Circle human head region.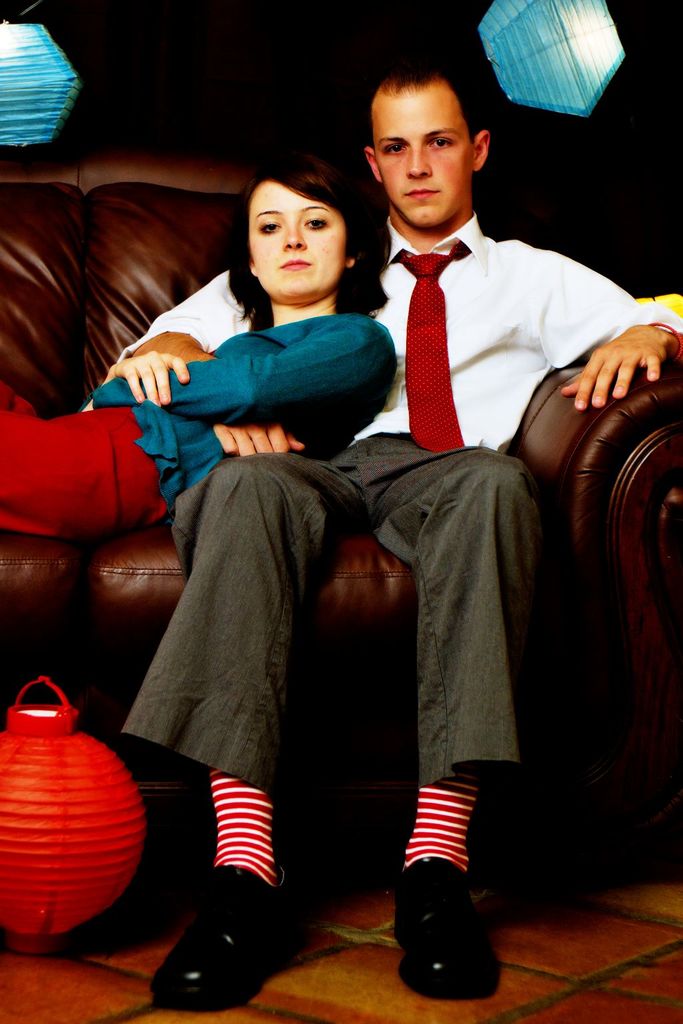
Region: region(359, 60, 495, 228).
